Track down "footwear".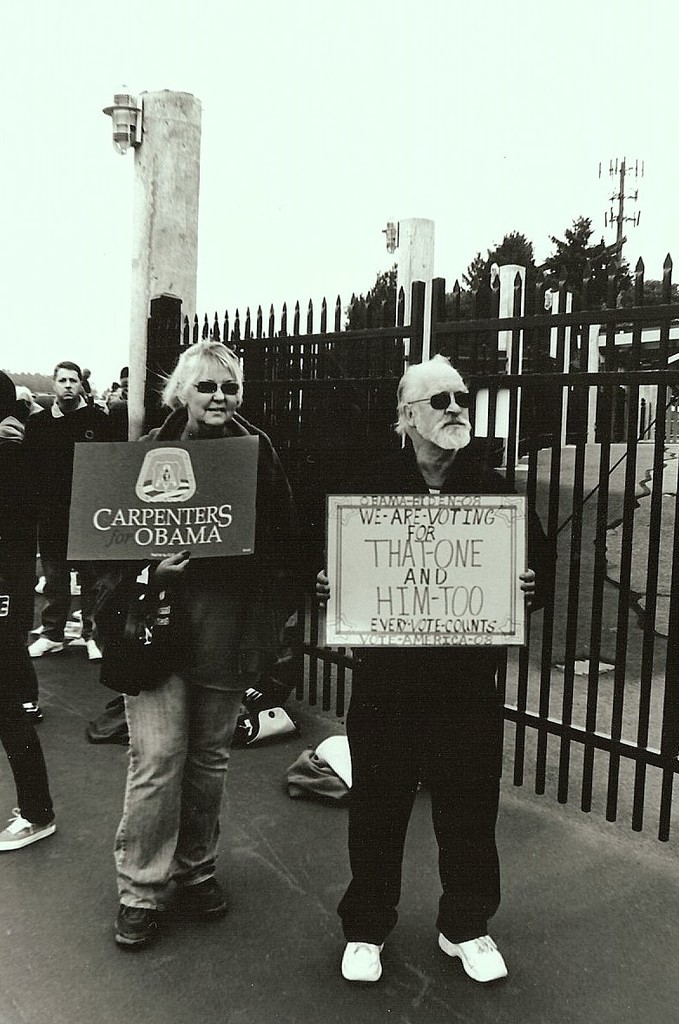
Tracked to 182 871 232 914.
